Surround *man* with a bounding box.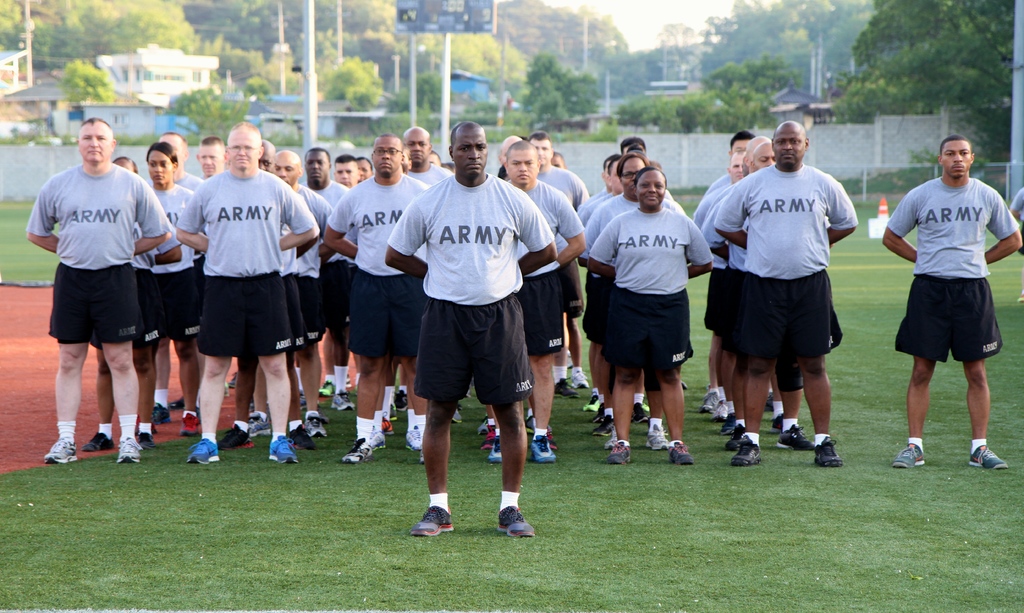
bbox=[189, 121, 316, 464].
